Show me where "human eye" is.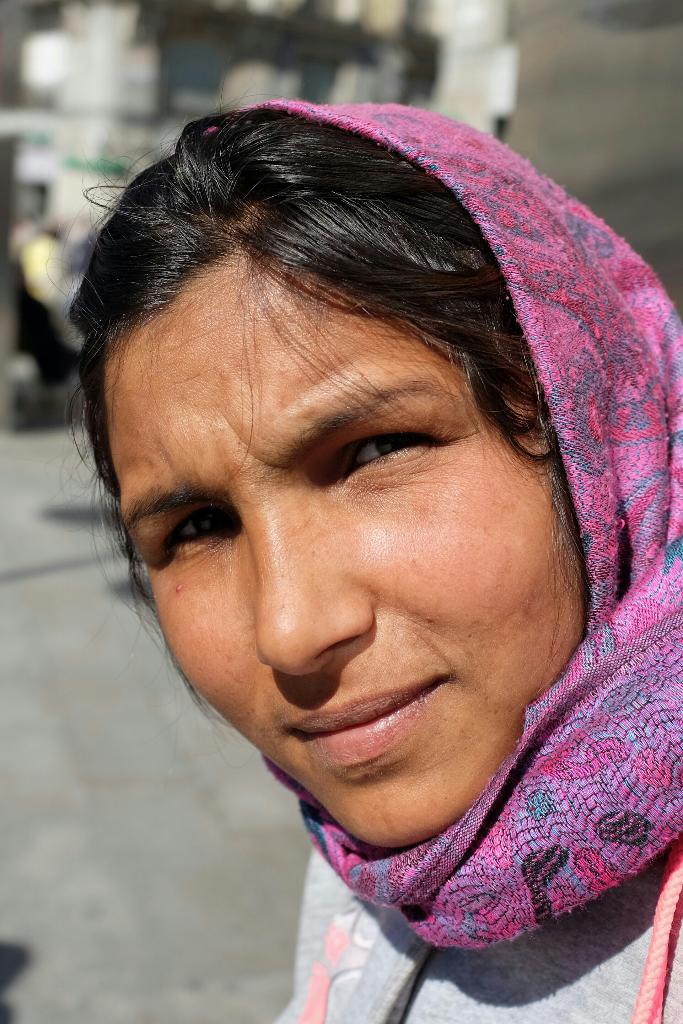
"human eye" is at bbox=[317, 401, 470, 492].
